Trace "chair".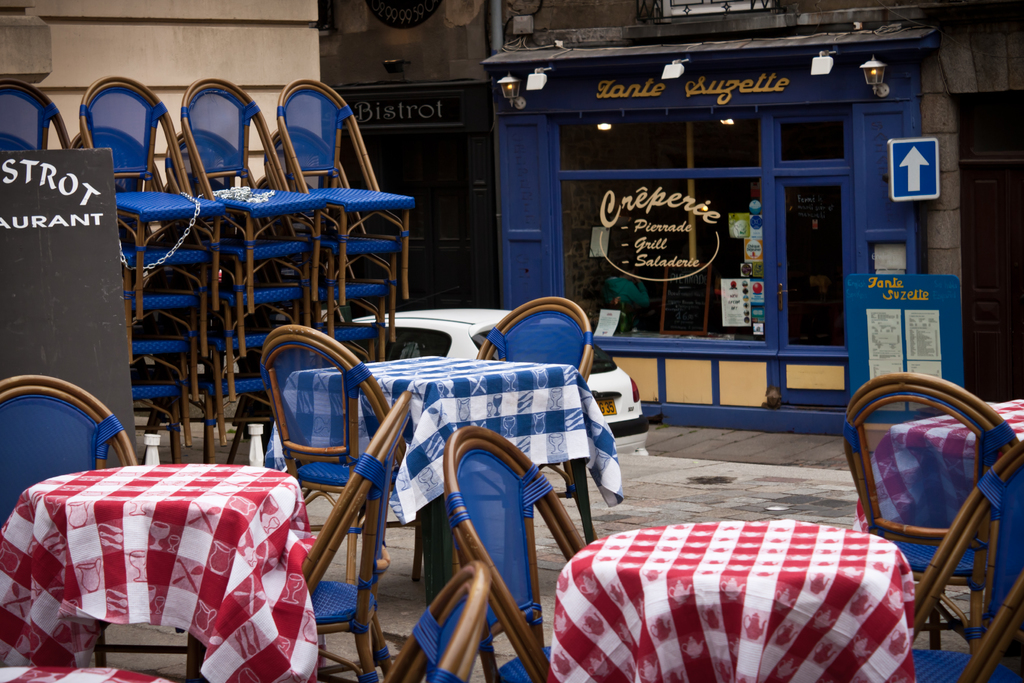
Traced to bbox(385, 557, 495, 682).
